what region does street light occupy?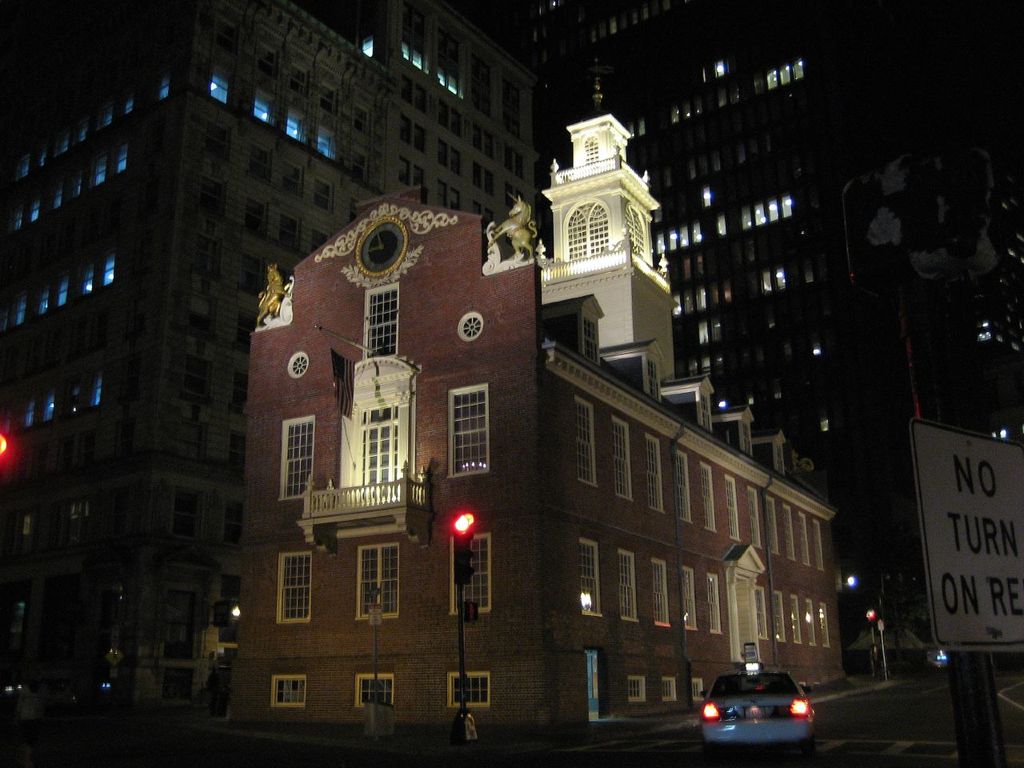
(863, 609, 881, 670).
